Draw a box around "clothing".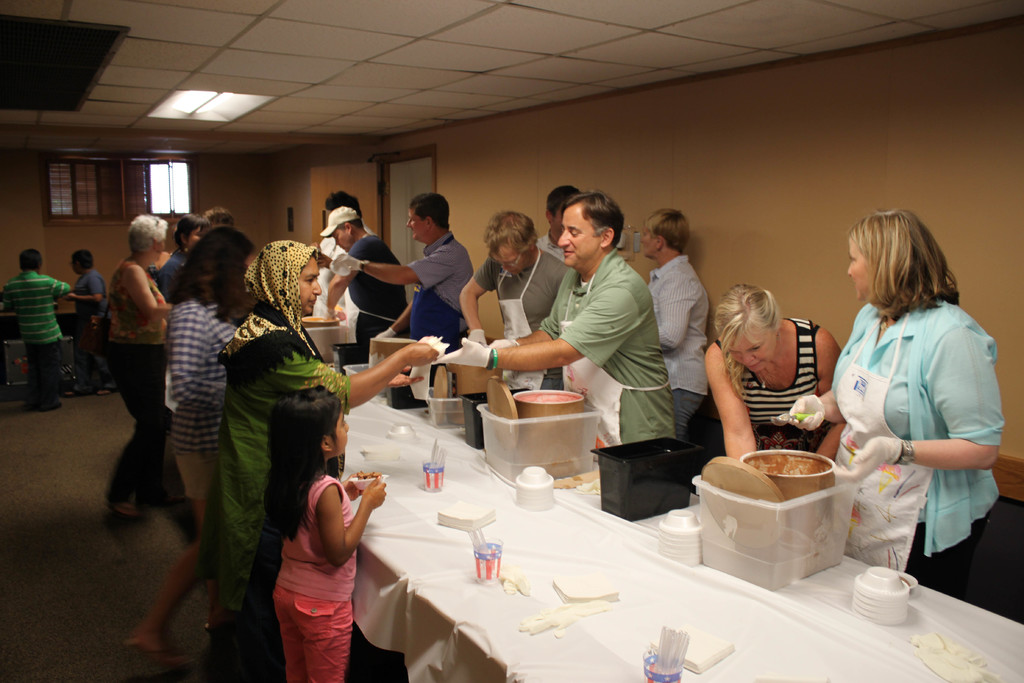
[0,272,70,388].
